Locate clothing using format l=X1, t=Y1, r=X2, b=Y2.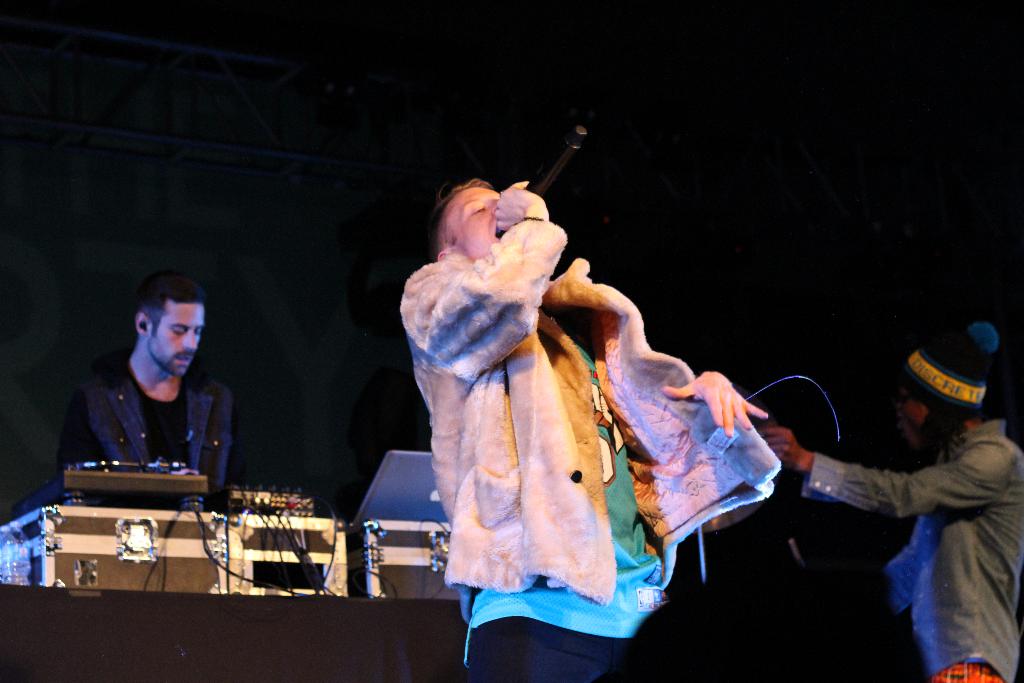
l=49, t=362, r=237, b=493.
